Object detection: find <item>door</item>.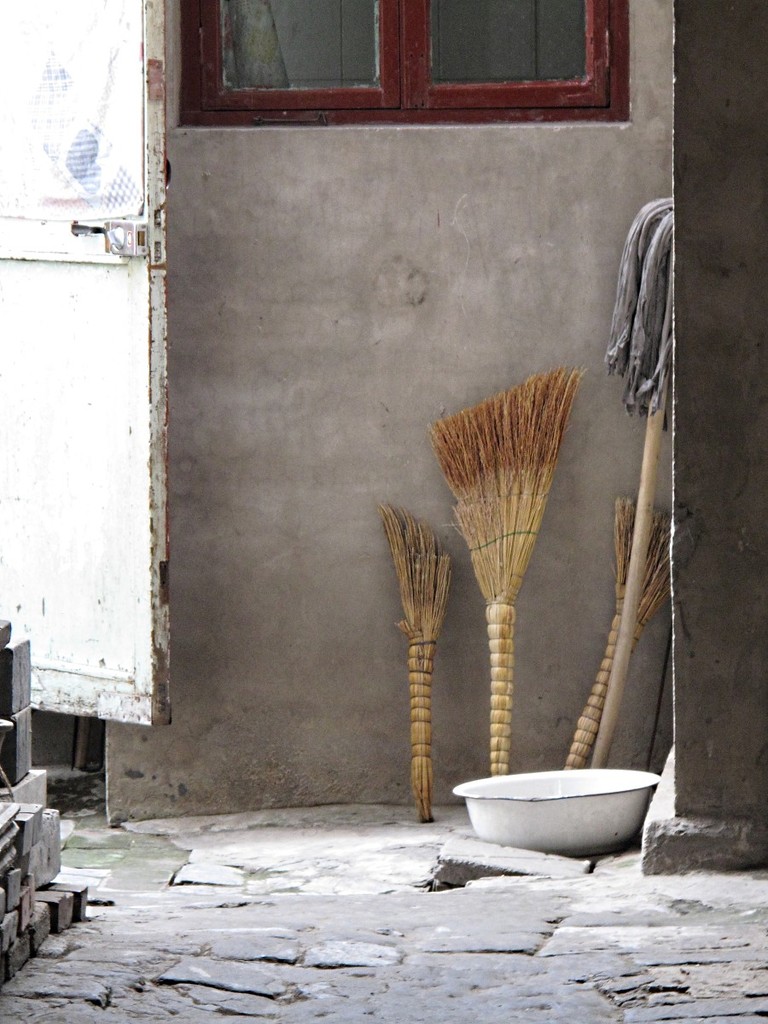
[x1=0, y1=0, x2=168, y2=702].
